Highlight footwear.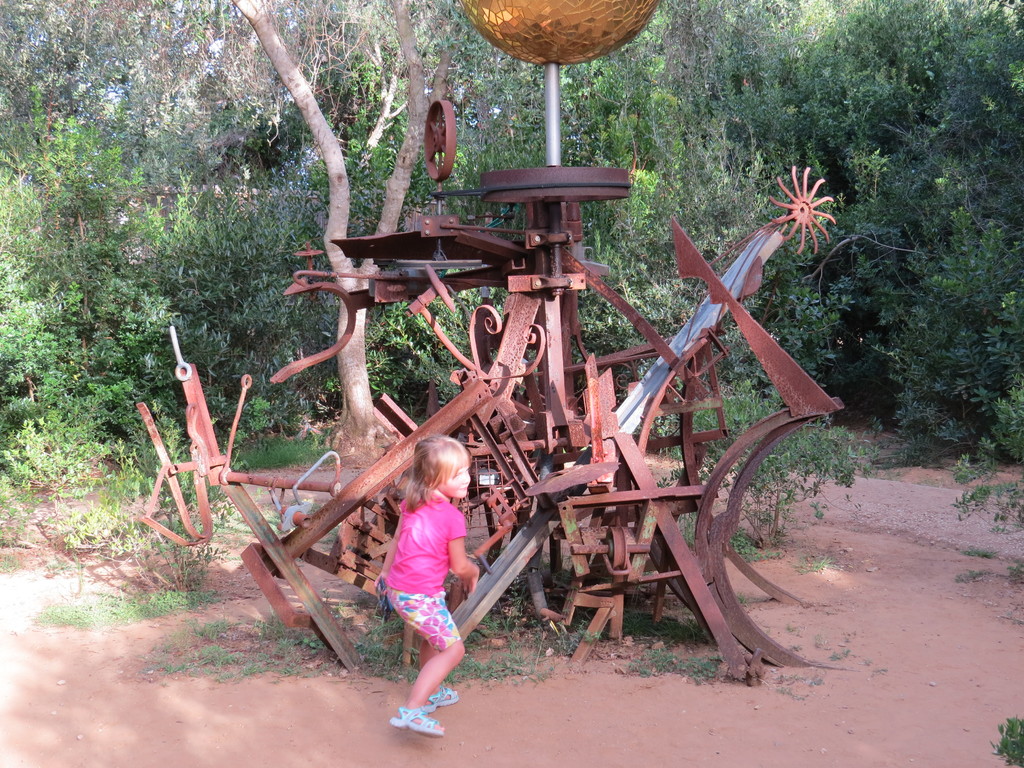
Highlighted region: 389/707/446/740.
